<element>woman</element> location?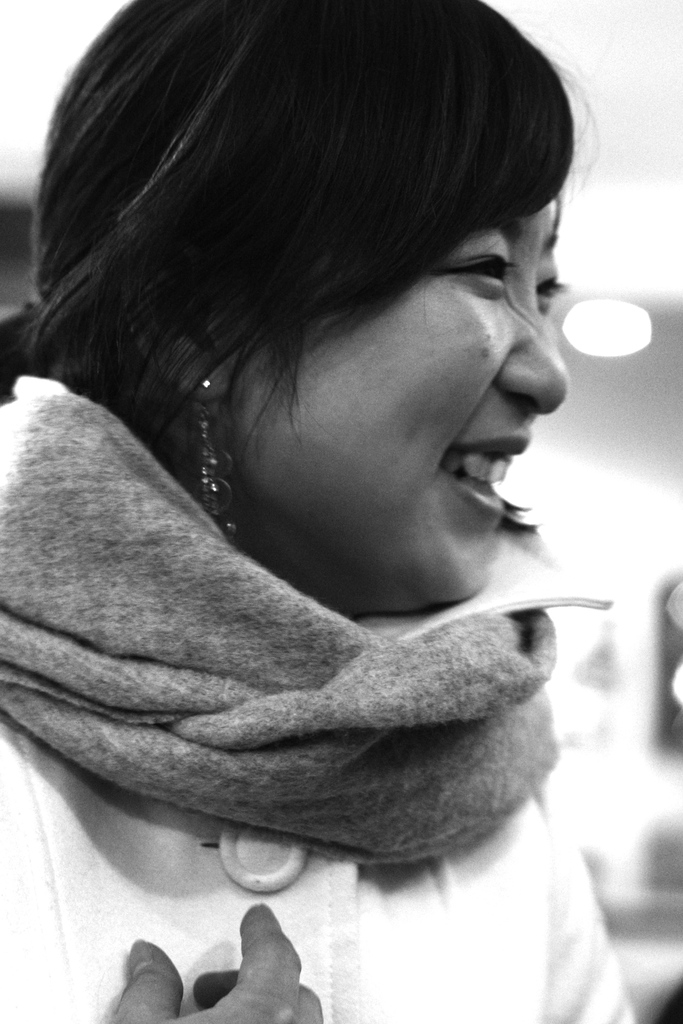
0/2/659/942
